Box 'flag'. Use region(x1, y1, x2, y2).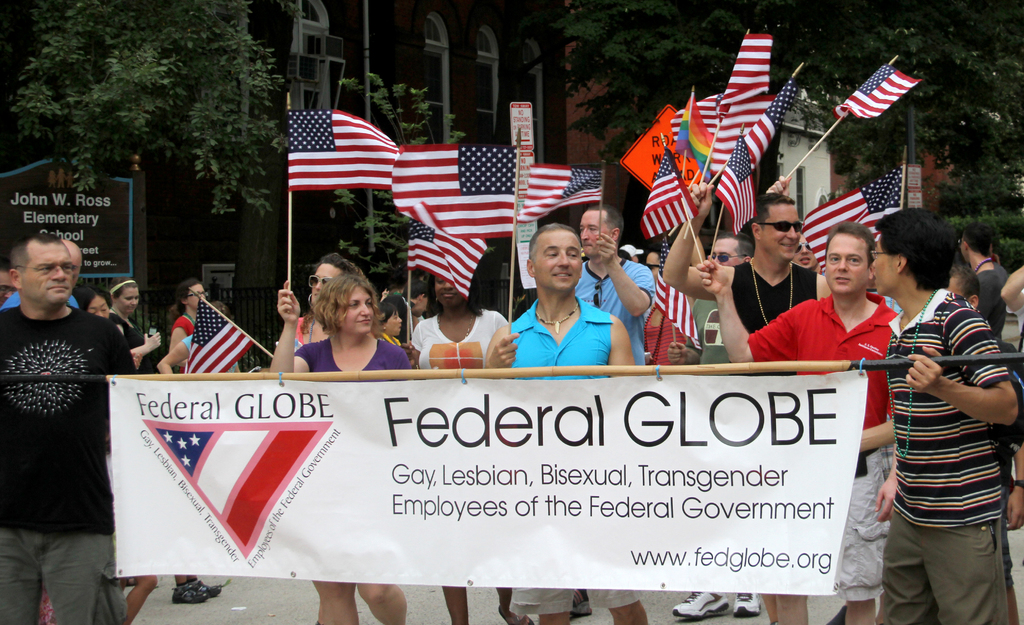
region(184, 290, 250, 379).
